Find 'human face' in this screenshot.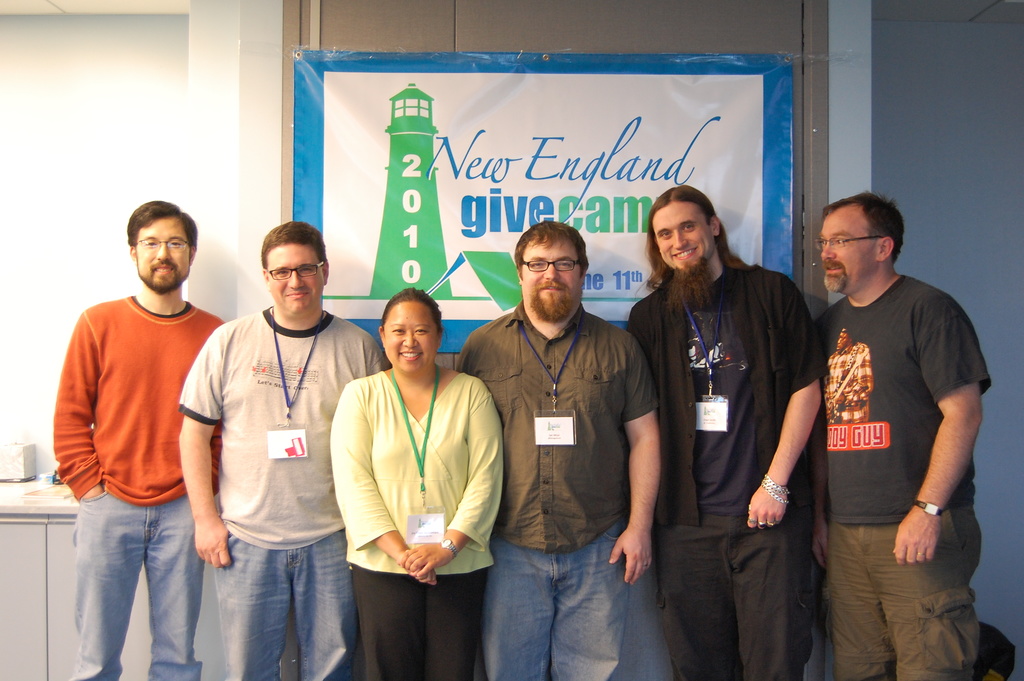
The bounding box for 'human face' is [left=650, top=203, right=715, bottom=278].
